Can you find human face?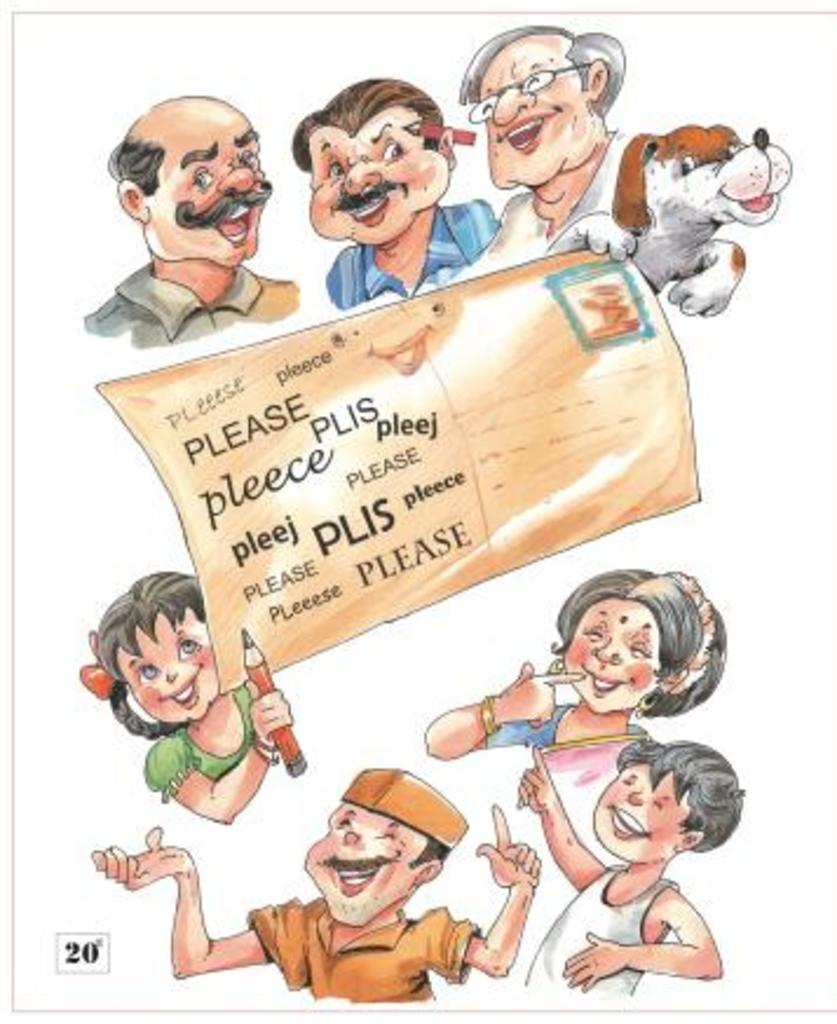
Yes, bounding box: [x1=148, y1=108, x2=263, y2=272].
